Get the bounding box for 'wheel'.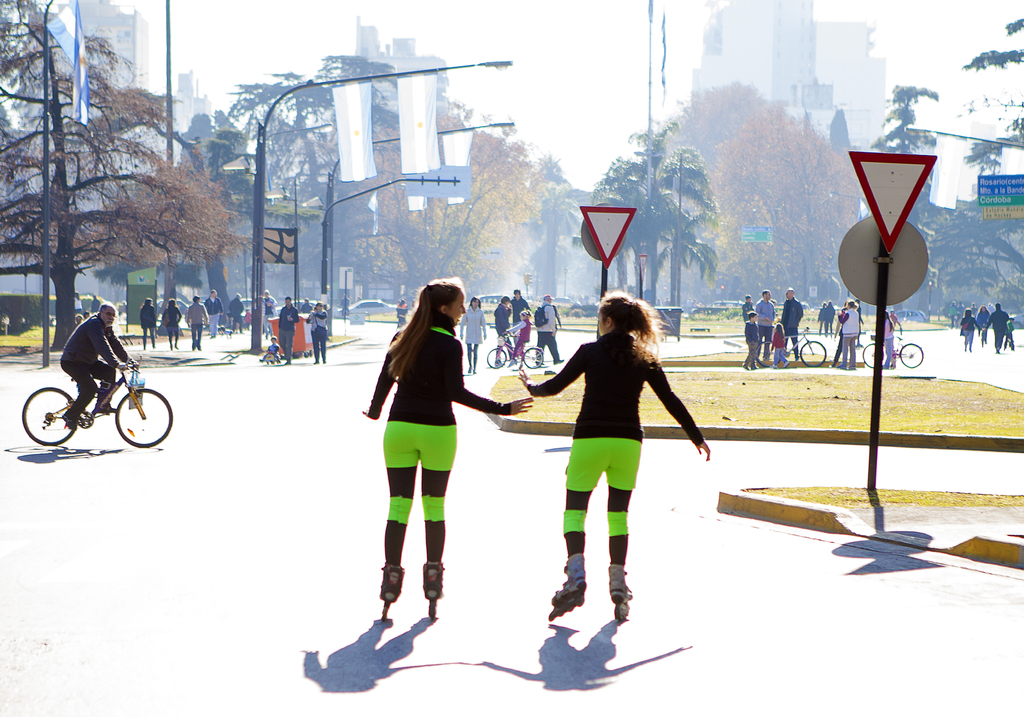
<bbox>311, 350, 316, 355</bbox>.
